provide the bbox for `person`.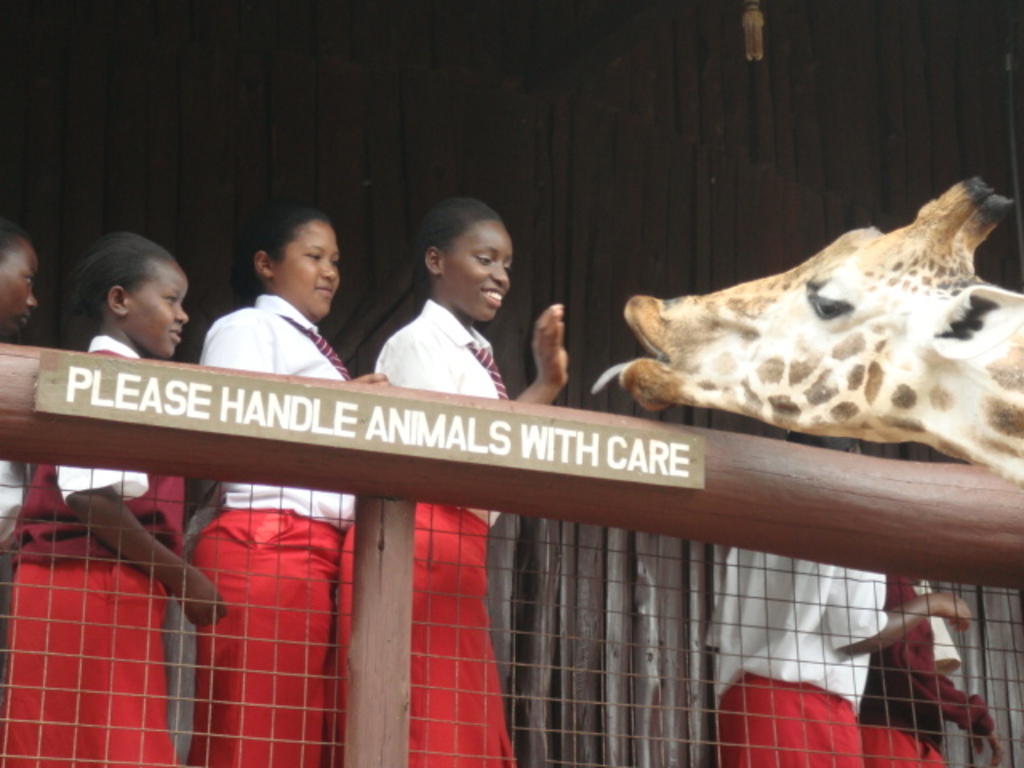
bbox=(189, 203, 390, 766).
